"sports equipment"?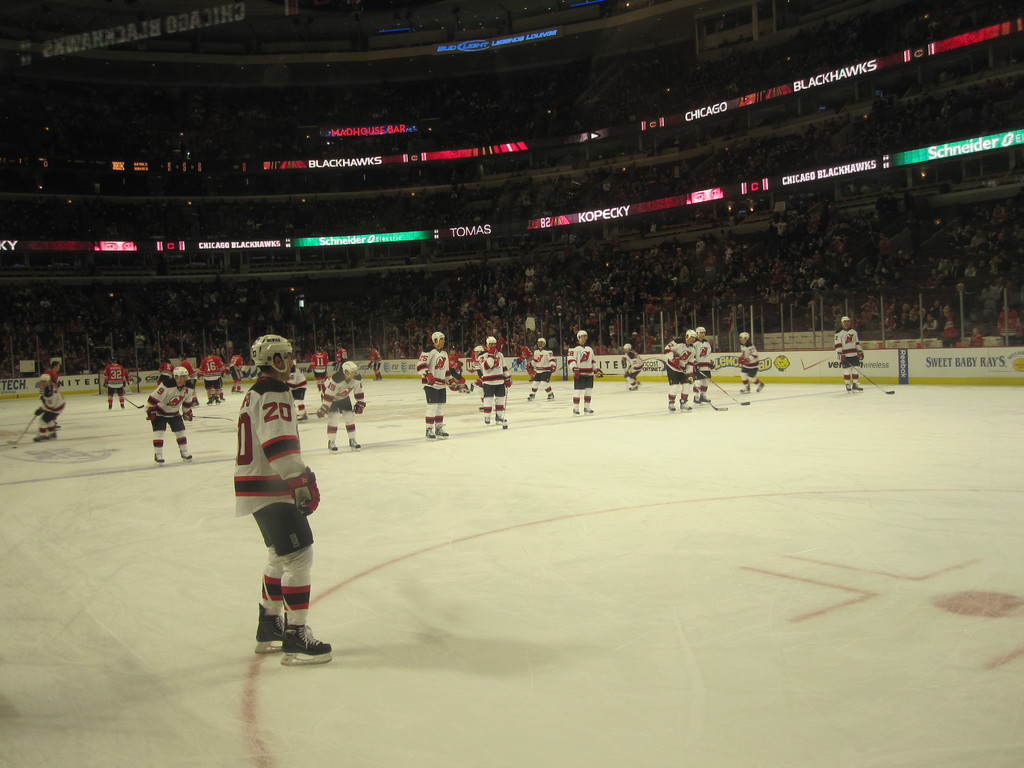
(x1=116, y1=391, x2=144, y2=410)
